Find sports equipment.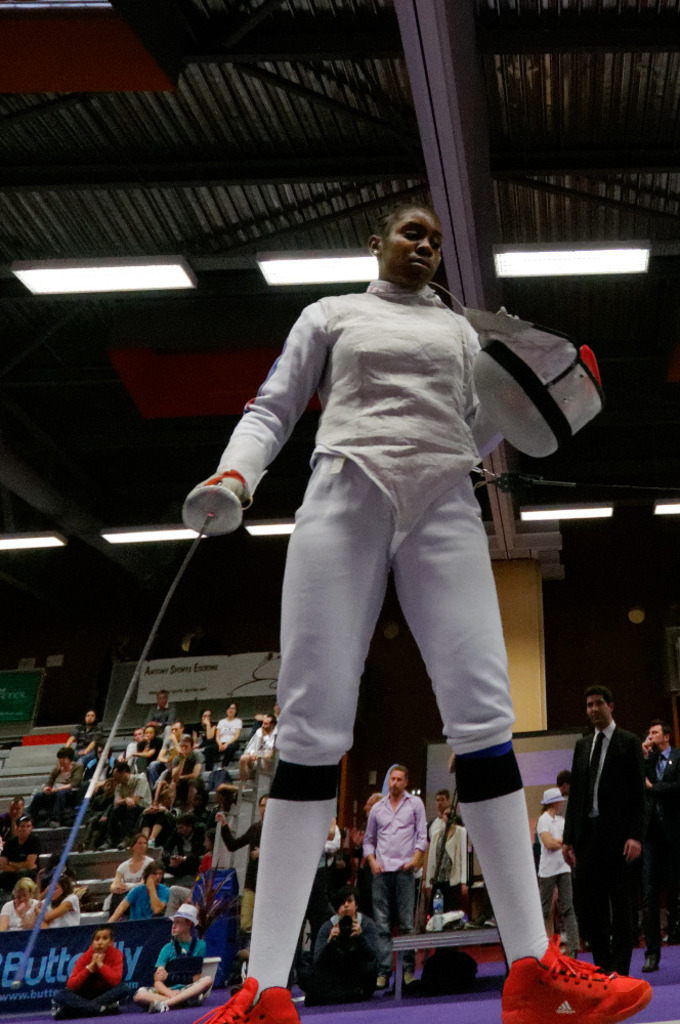
crop(462, 338, 581, 457).
